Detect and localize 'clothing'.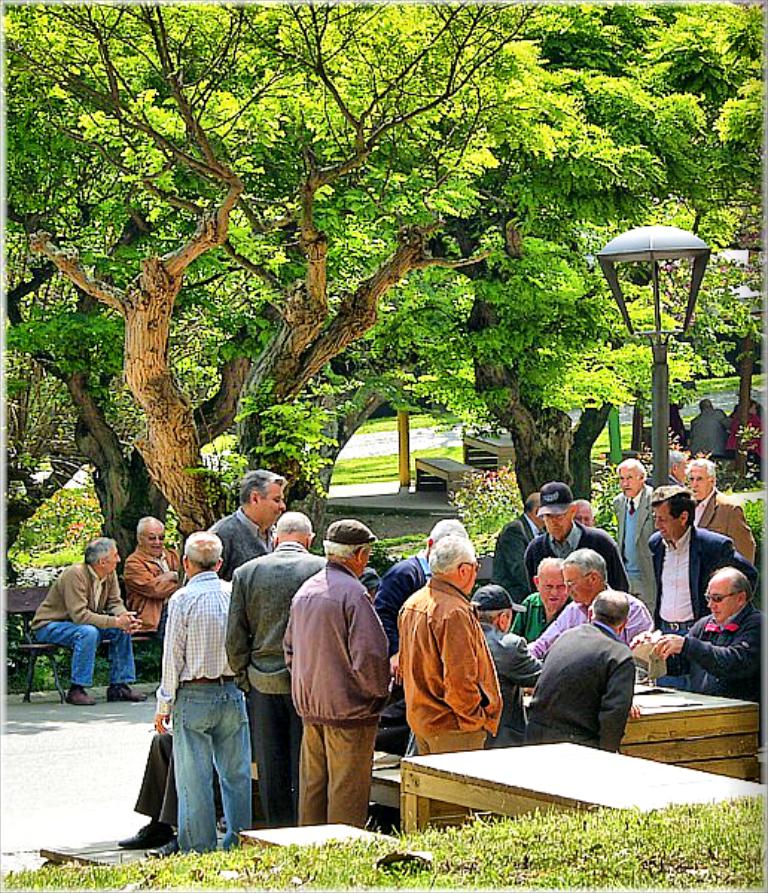
Localized at rect(161, 566, 257, 853).
